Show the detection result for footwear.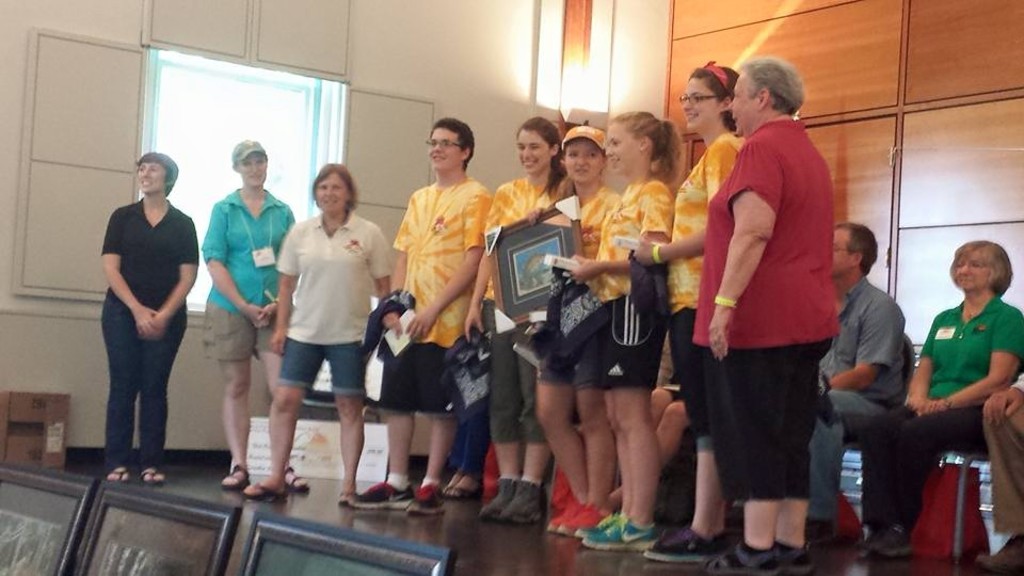
[703,545,783,575].
